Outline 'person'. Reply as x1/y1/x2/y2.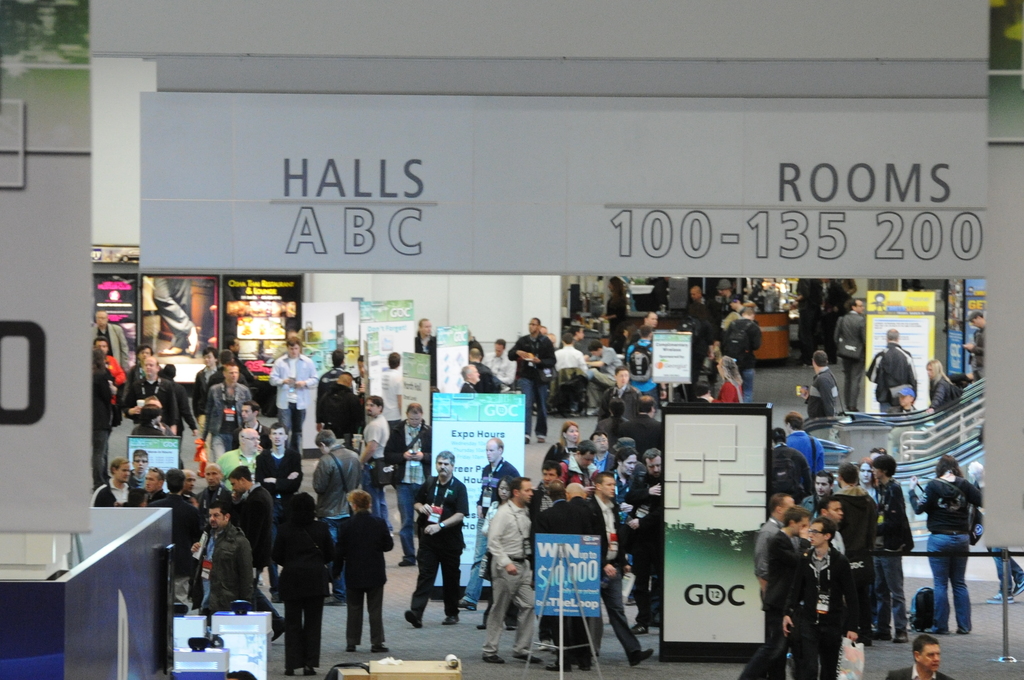
589/335/624/387.
